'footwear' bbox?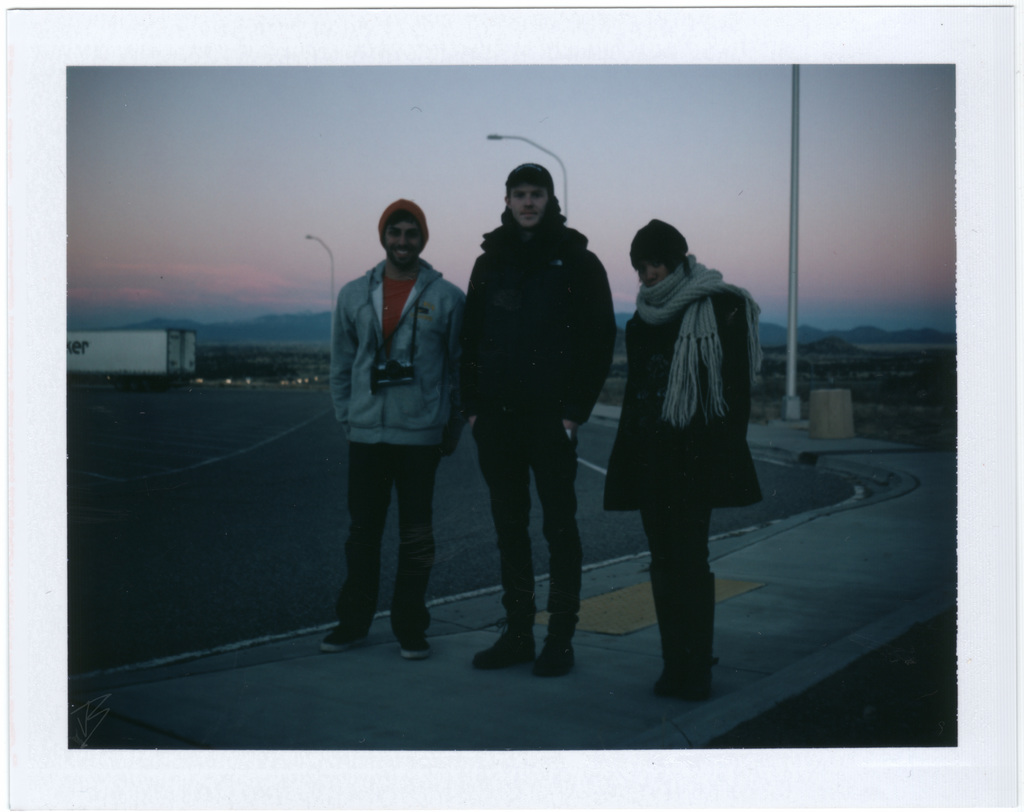
<region>399, 638, 431, 663</region>
